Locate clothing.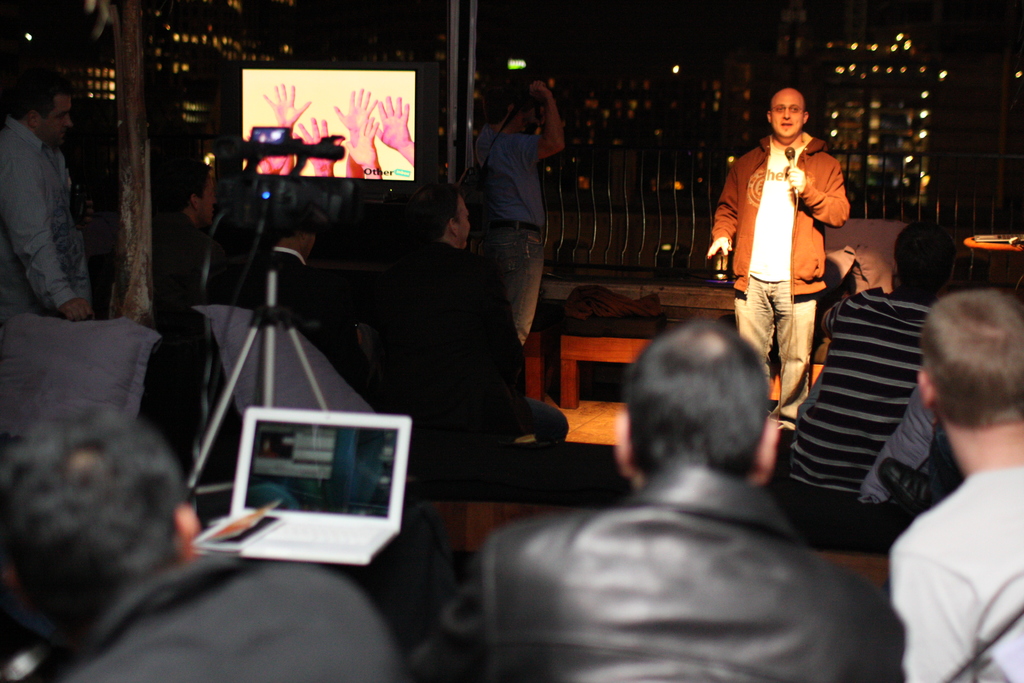
Bounding box: region(133, 198, 252, 367).
